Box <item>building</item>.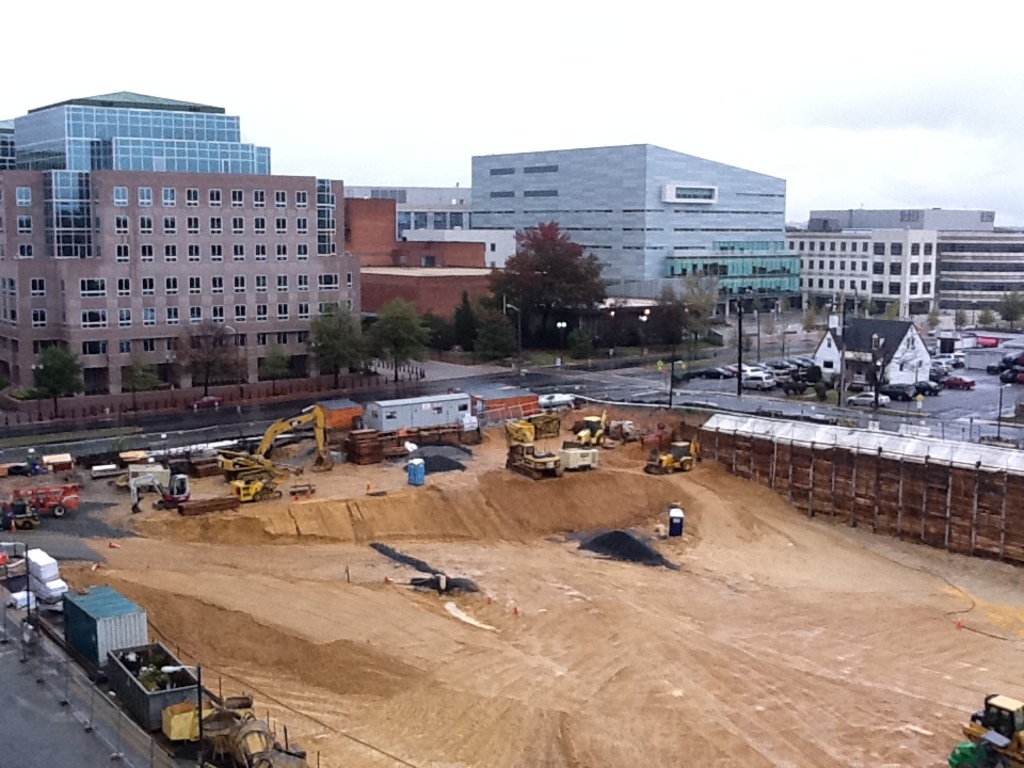
[809,208,1023,314].
